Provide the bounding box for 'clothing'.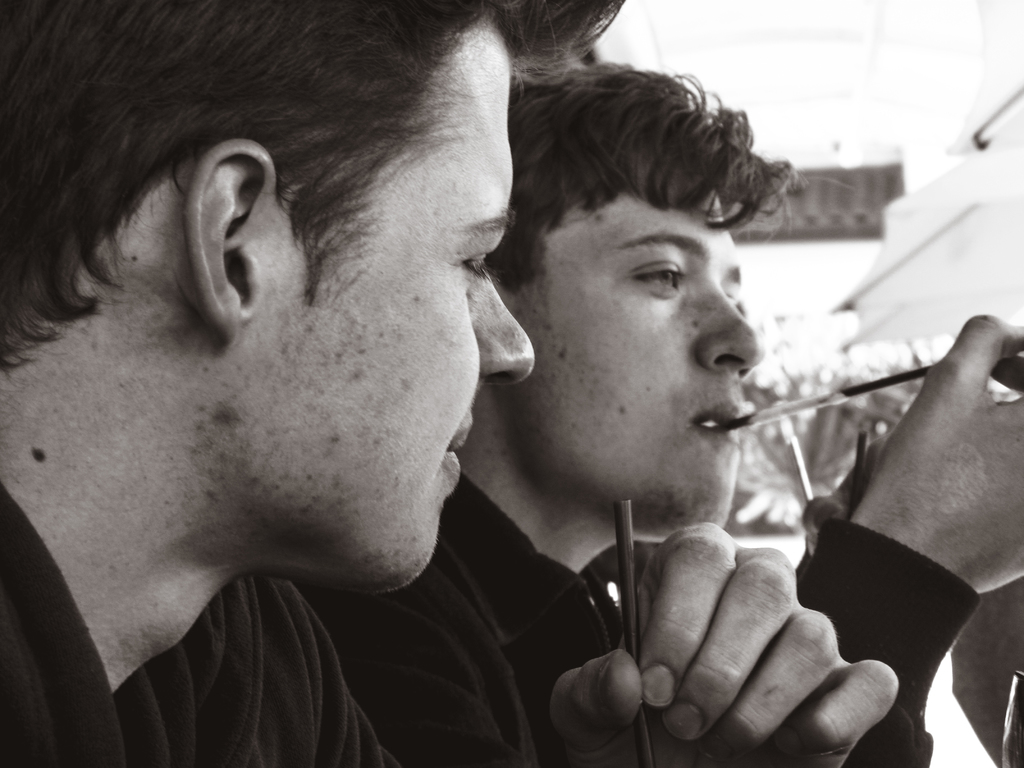
Rect(0, 453, 414, 767).
